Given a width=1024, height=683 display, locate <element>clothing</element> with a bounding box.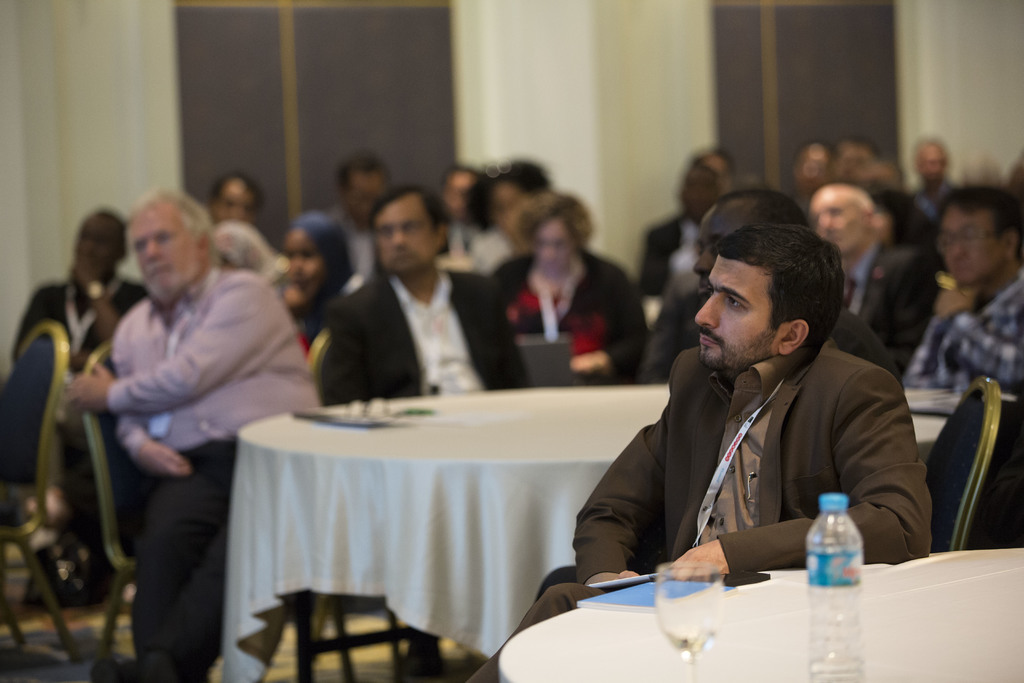
Located: (905, 270, 1023, 398).
